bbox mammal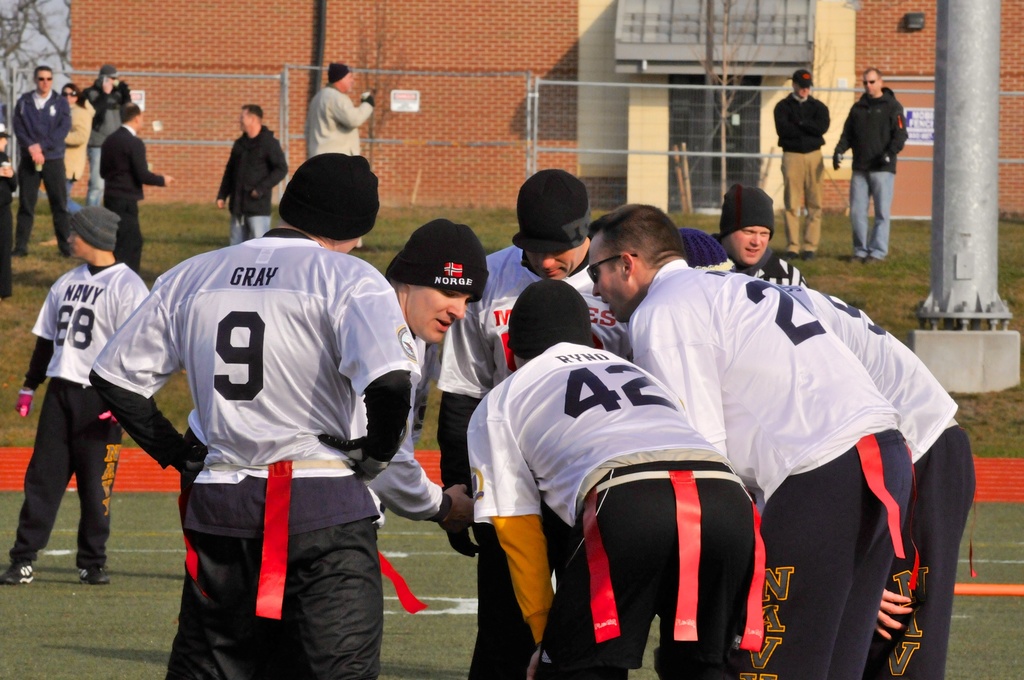
pyautogui.locateOnScreen(0, 197, 147, 584)
